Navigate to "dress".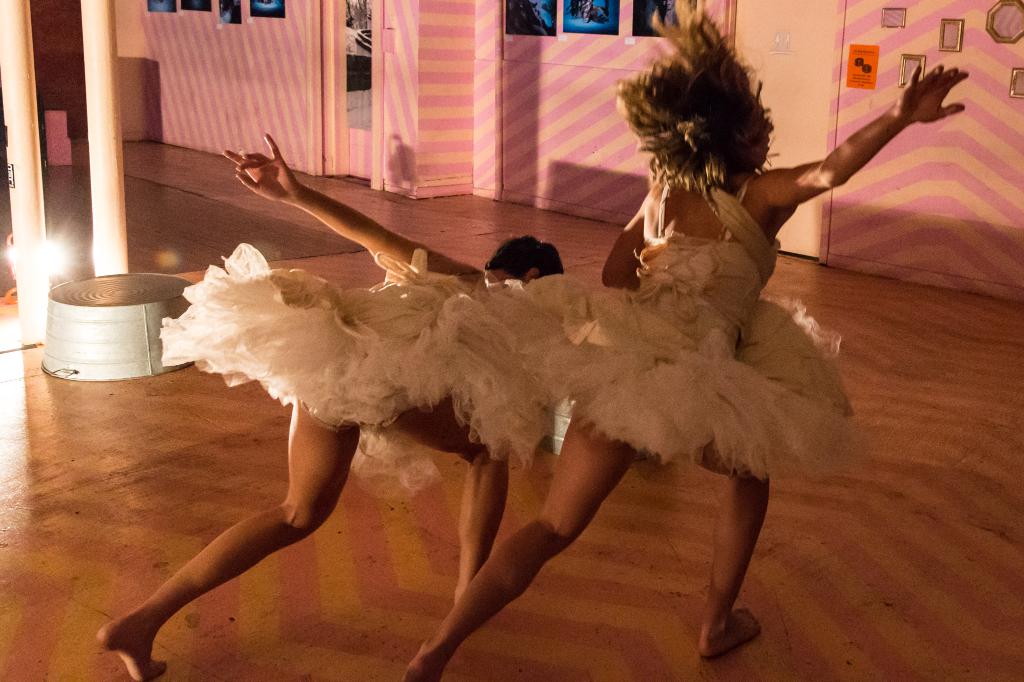
Navigation target: (x1=379, y1=182, x2=872, y2=486).
